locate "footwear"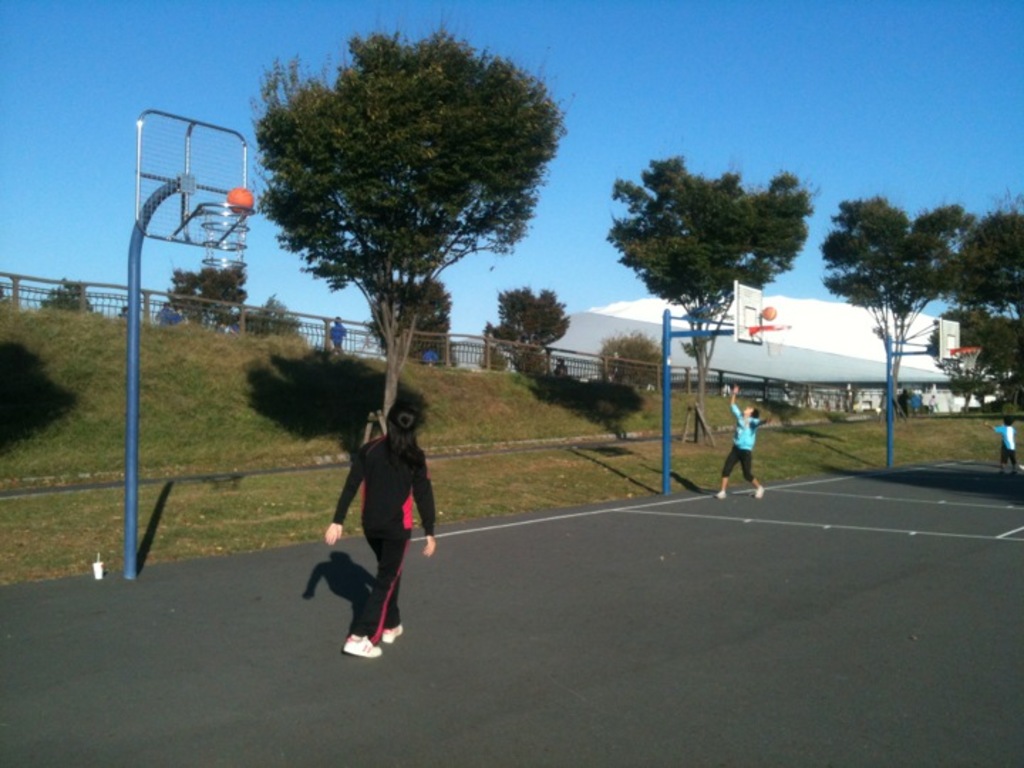
bbox=[751, 486, 767, 496]
